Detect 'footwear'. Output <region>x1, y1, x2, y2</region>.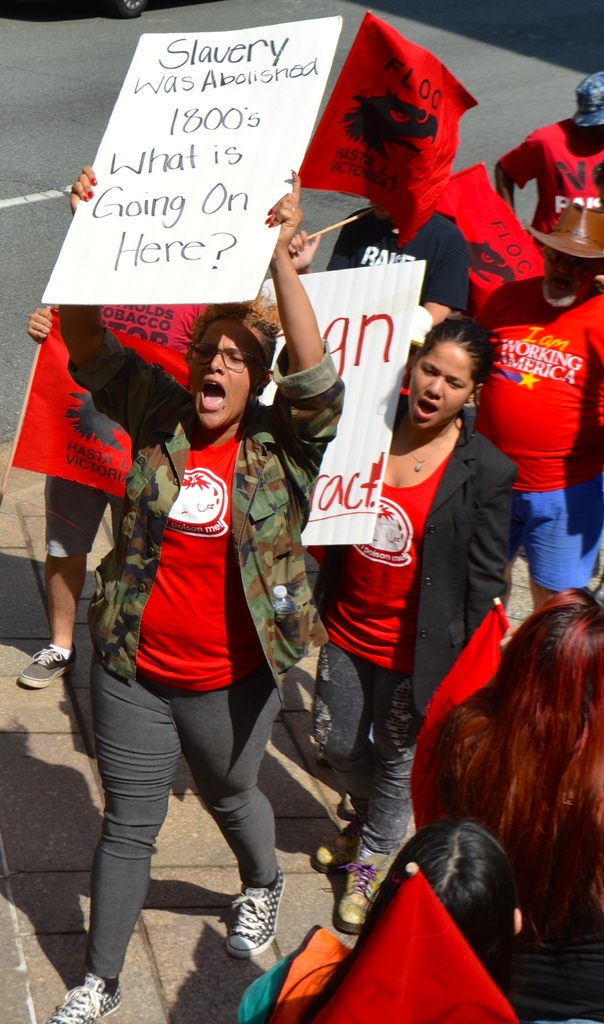
<region>312, 818, 362, 870</region>.
